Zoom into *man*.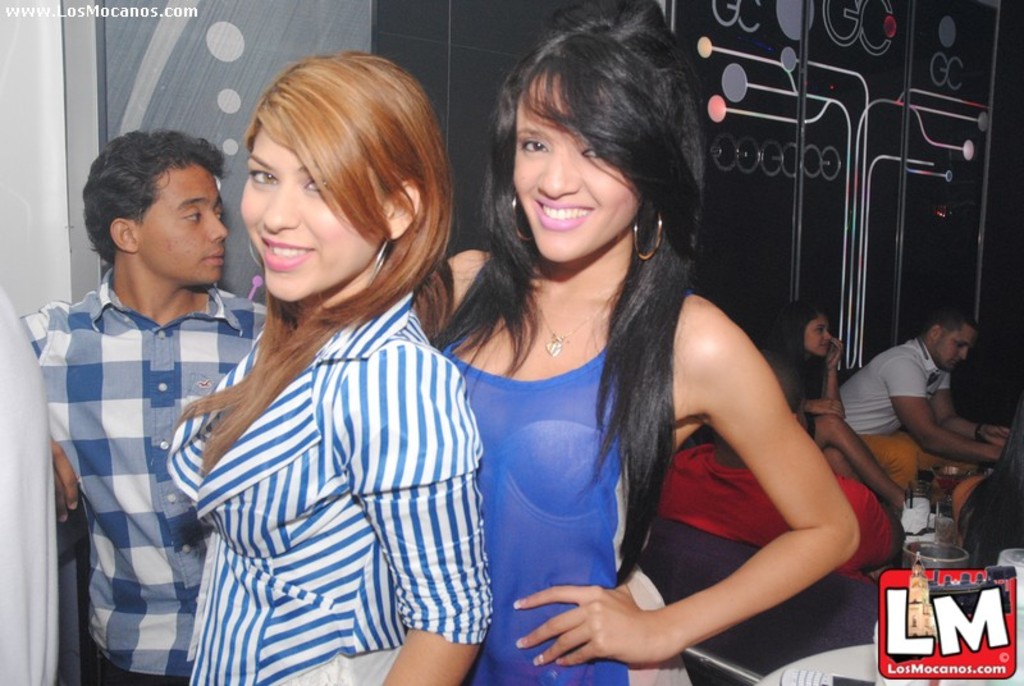
Zoom target: 17/132/270/685.
